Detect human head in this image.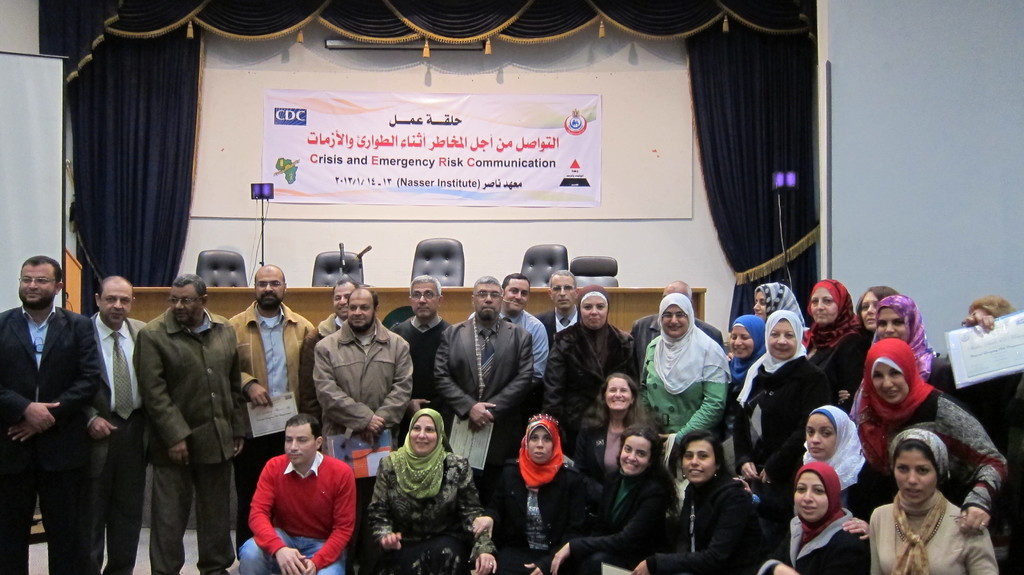
Detection: (879, 296, 924, 345).
